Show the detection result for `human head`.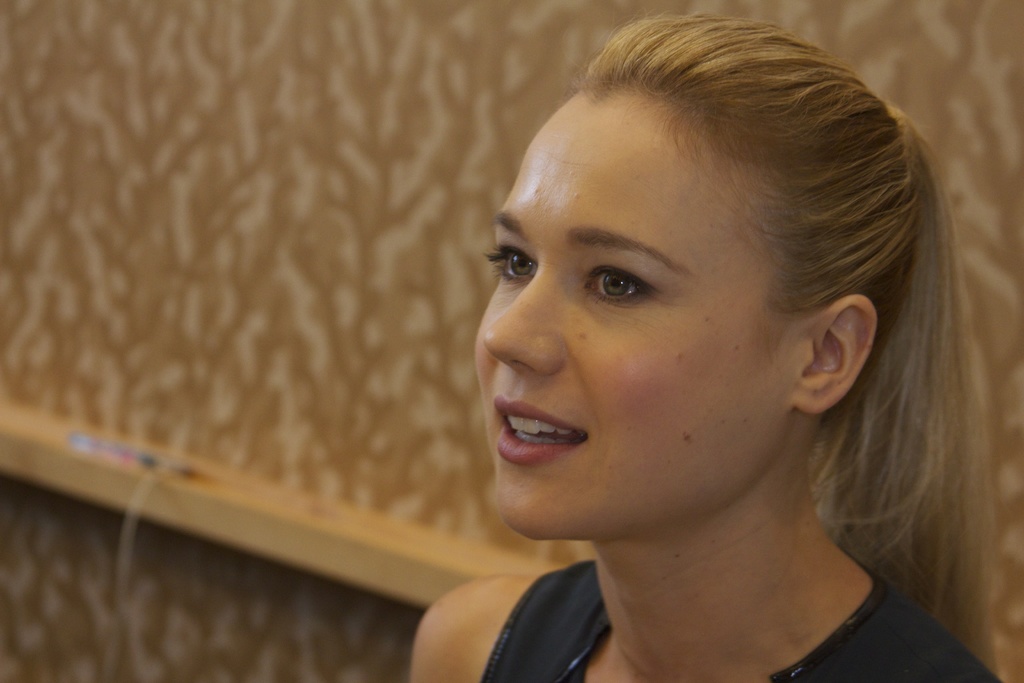
pyautogui.locateOnScreen(483, 20, 920, 485).
